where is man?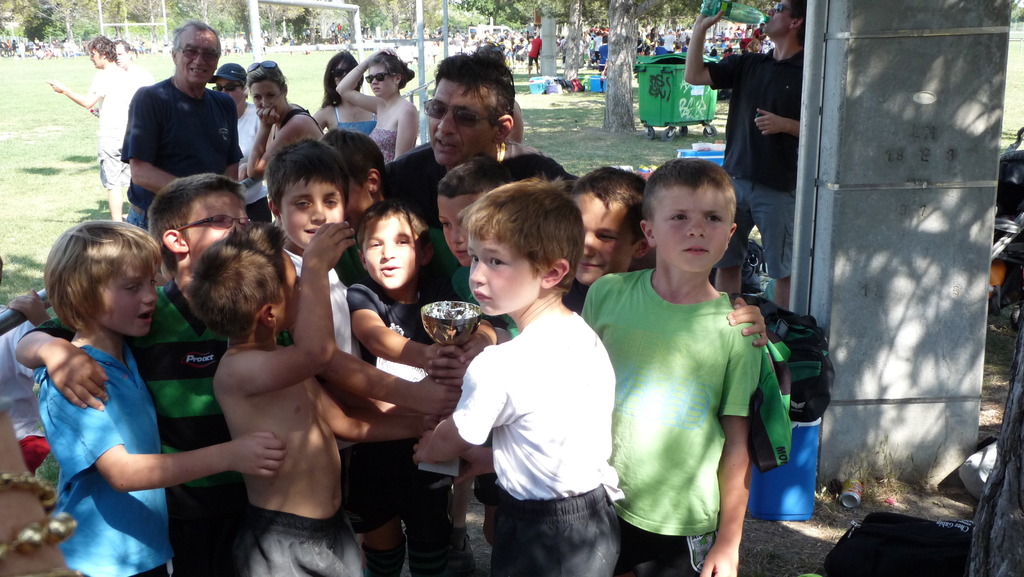
left=116, top=35, right=147, bottom=85.
